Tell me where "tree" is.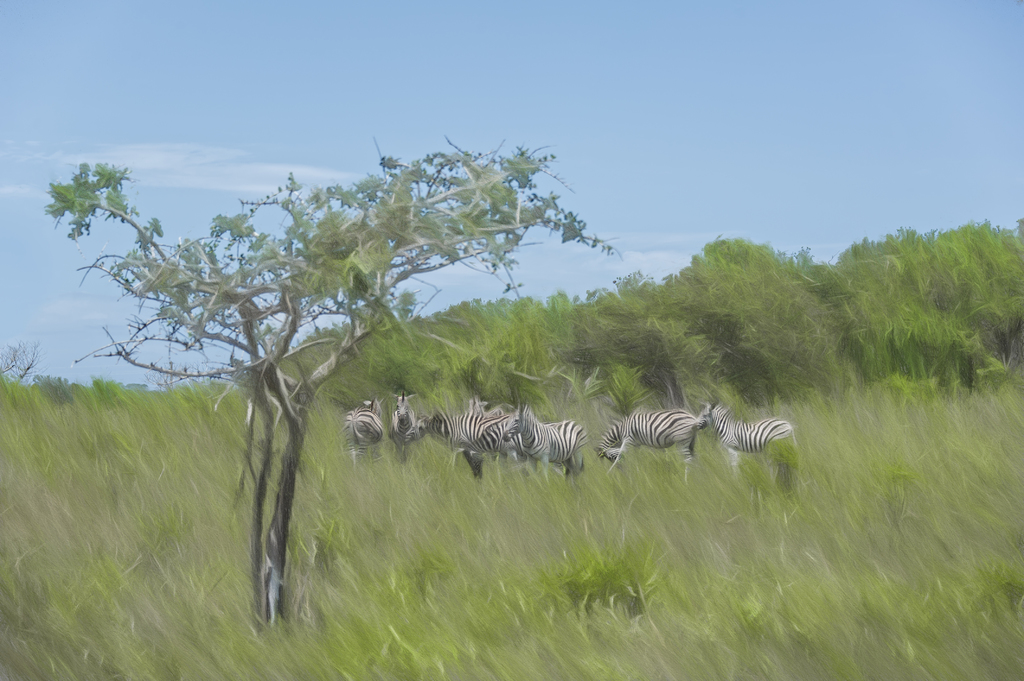
"tree" is at detection(106, 156, 431, 613).
